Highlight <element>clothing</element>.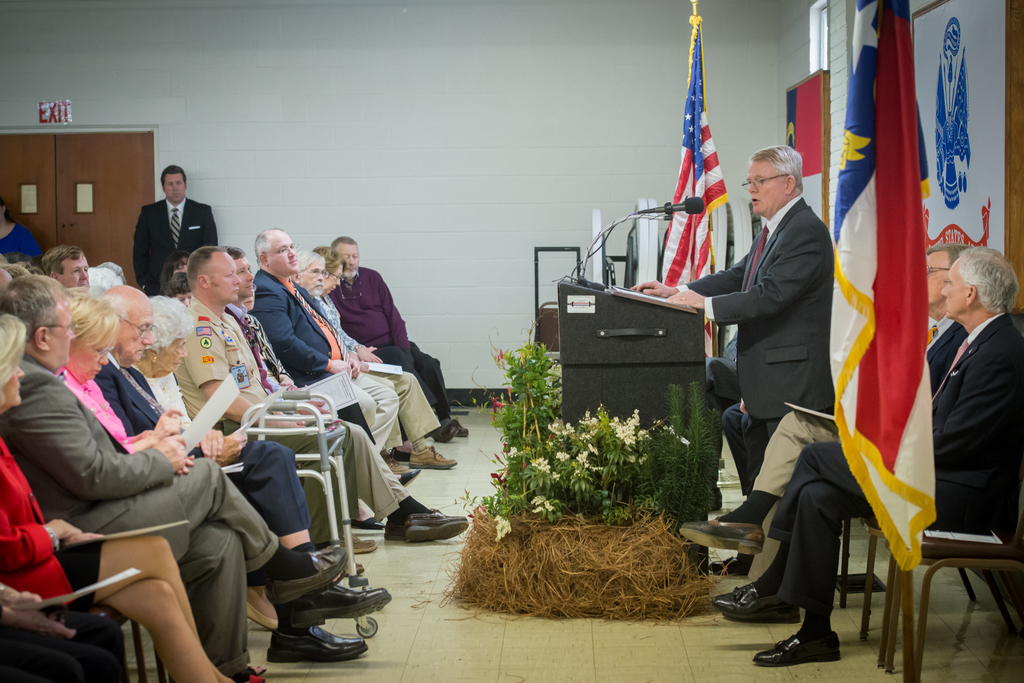
Highlighted region: 0 220 39 269.
